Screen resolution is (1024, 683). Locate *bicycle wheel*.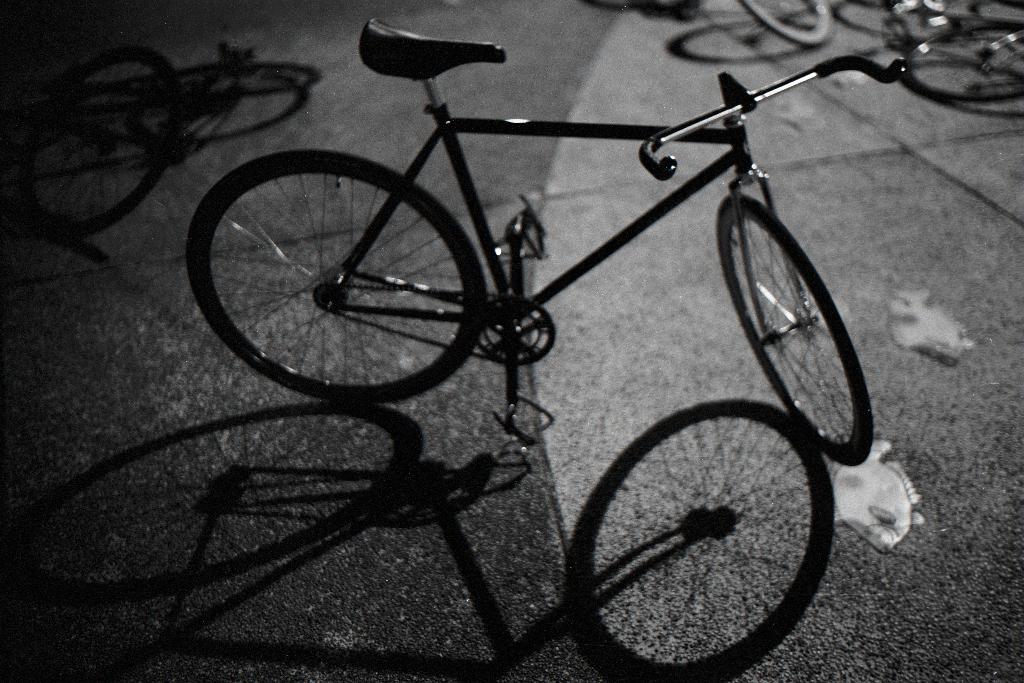
738,0,831,57.
